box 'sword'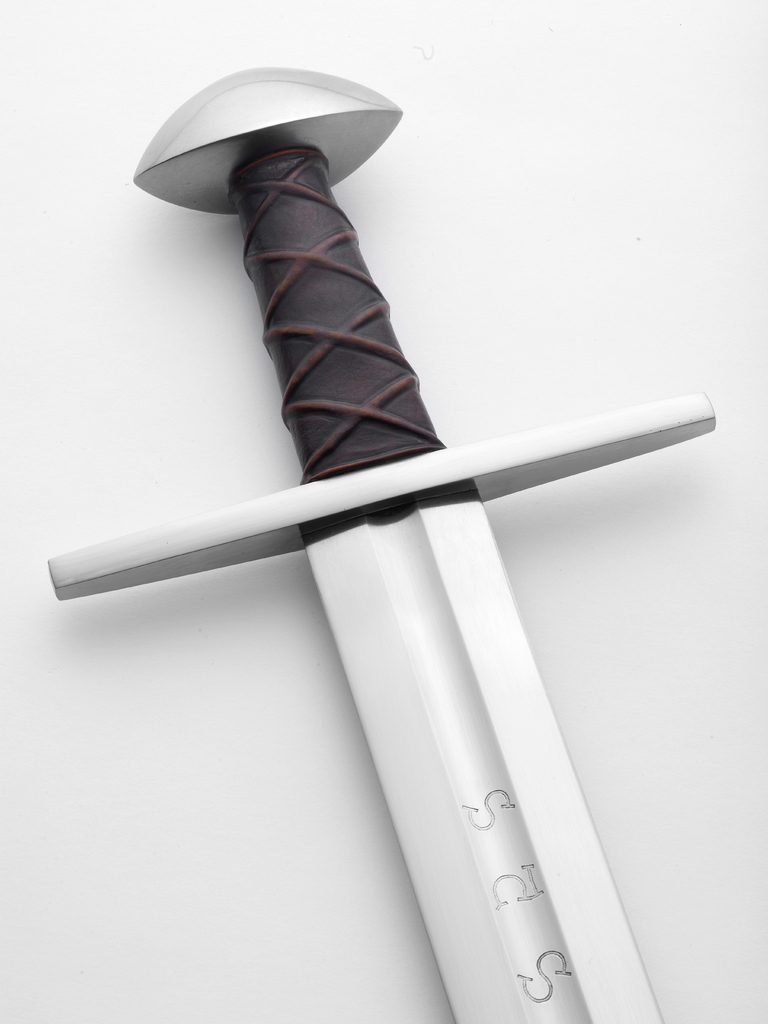
[x1=49, y1=65, x2=717, y2=1023]
